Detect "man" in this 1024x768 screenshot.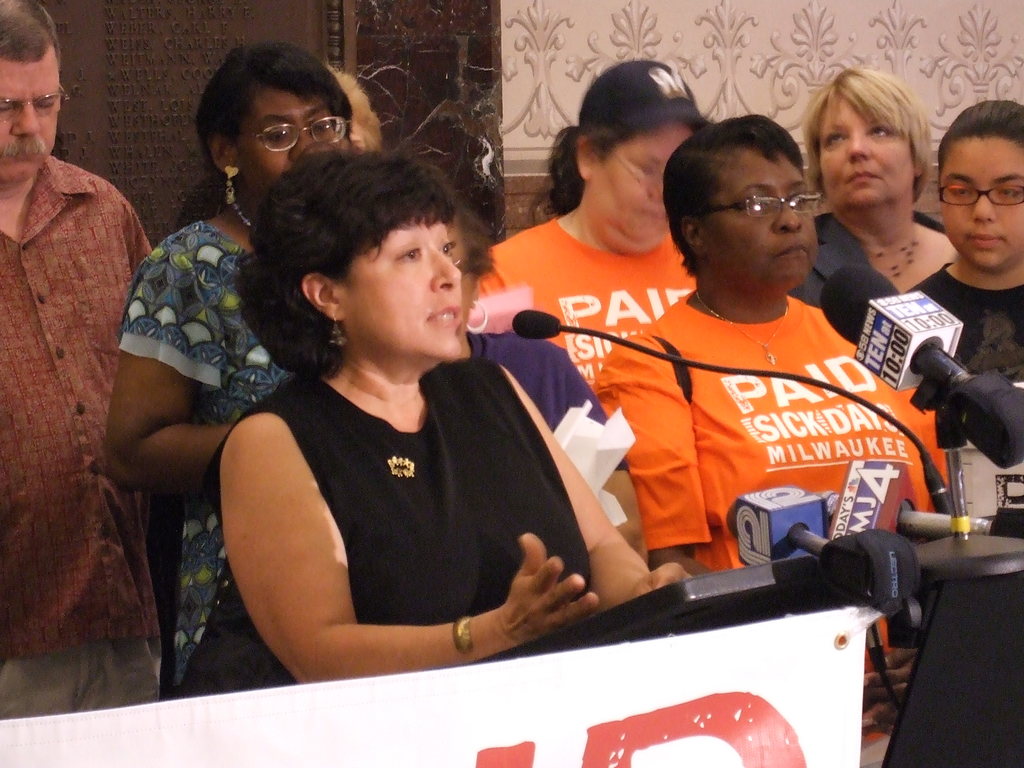
Detection: [x1=0, y1=0, x2=164, y2=716].
